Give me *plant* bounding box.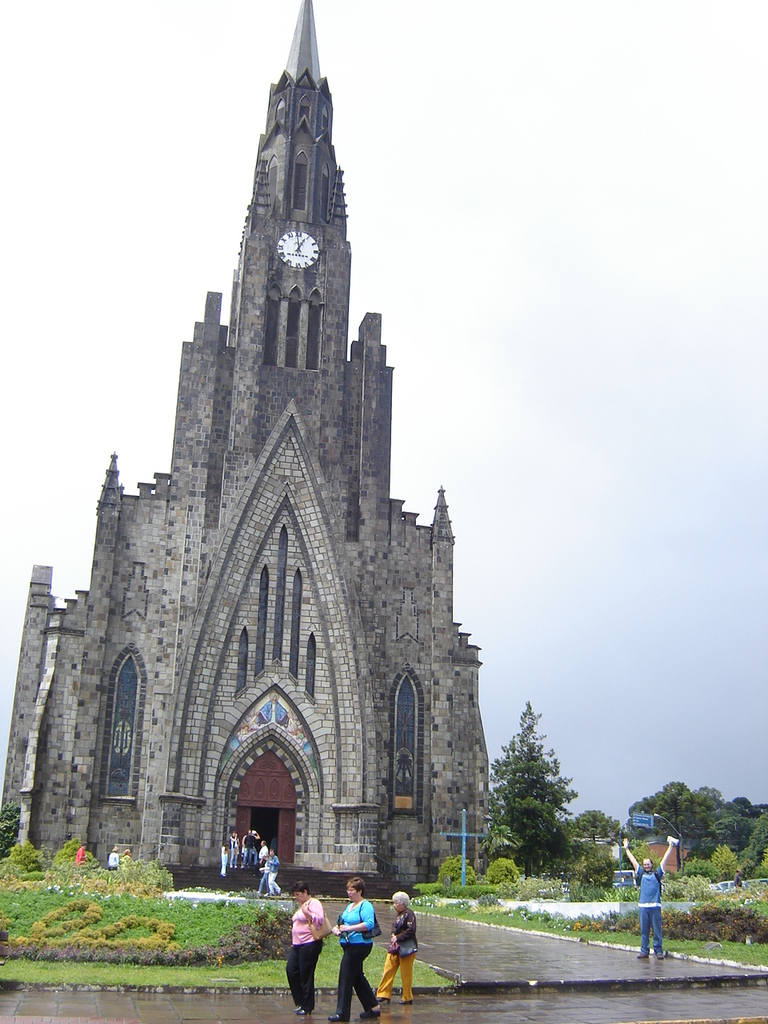
detection(709, 842, 732, 880).
